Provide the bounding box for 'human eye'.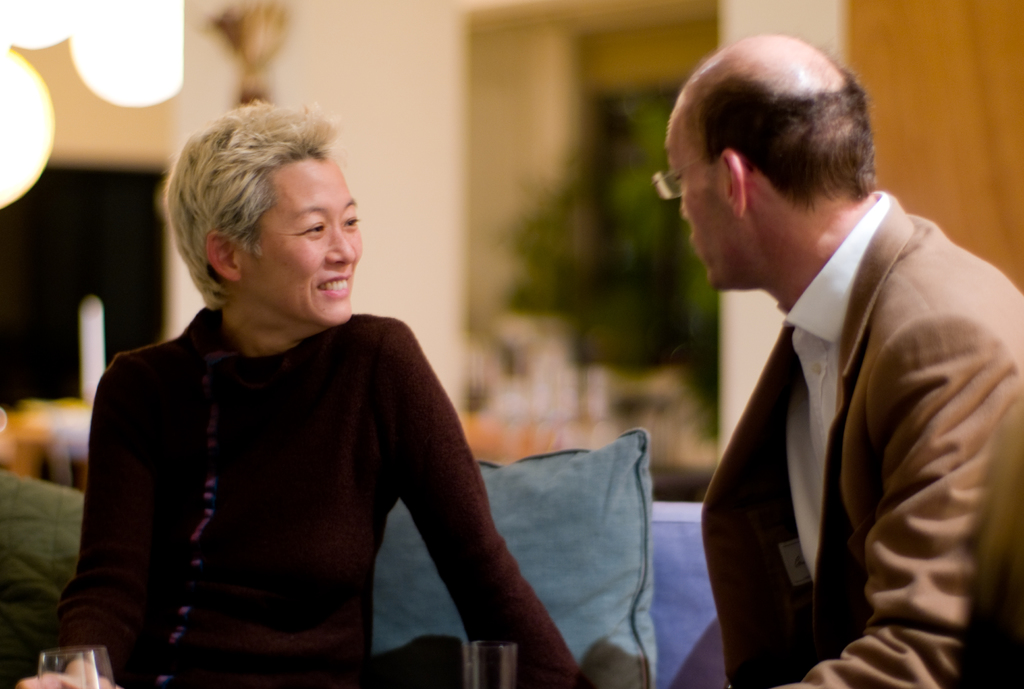
[left=297, top=216, right=326, bottom=242].
